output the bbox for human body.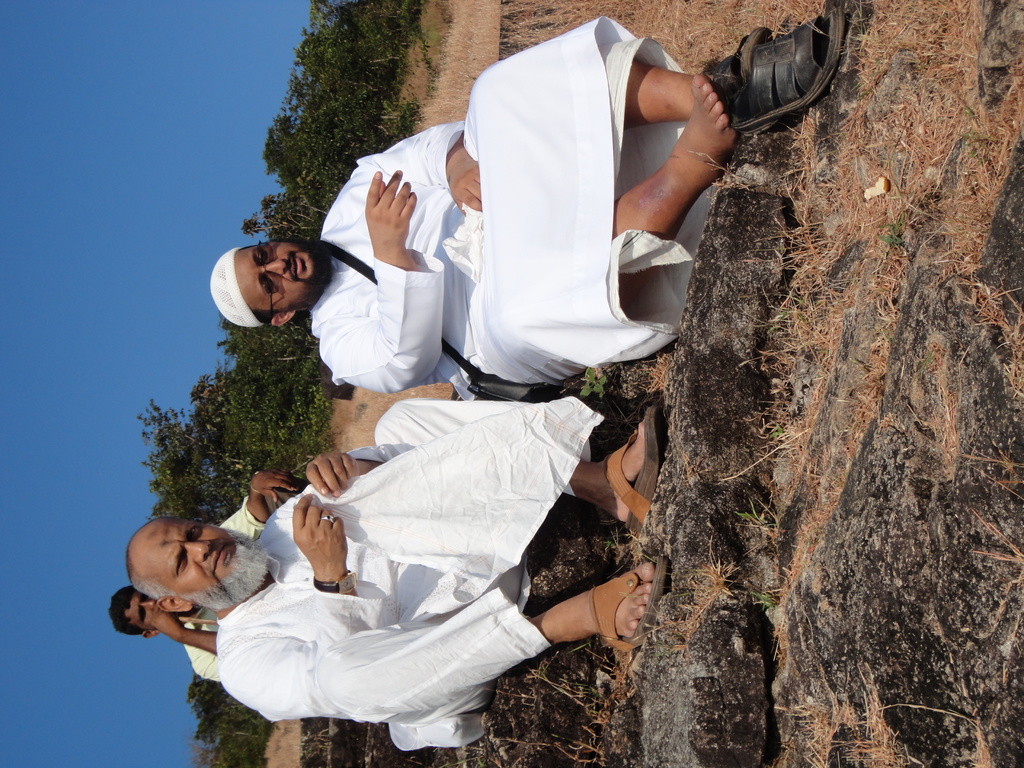
bbox=(206, 12, 735, 401).
